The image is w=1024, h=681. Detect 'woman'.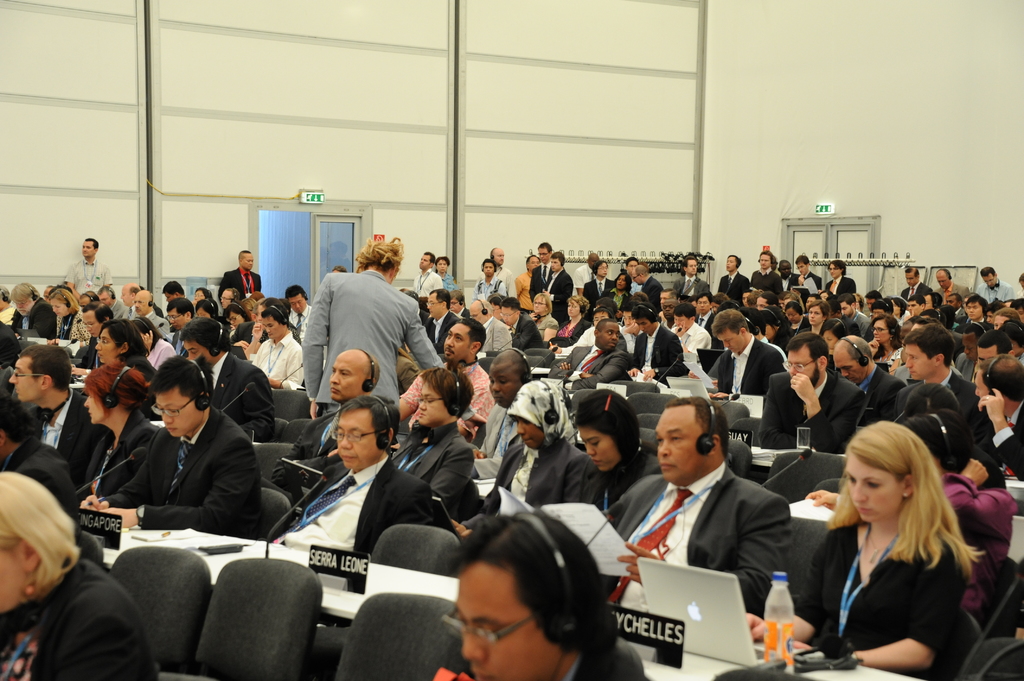
Detection: (left=239, top=295, right=307, bottom=357).
